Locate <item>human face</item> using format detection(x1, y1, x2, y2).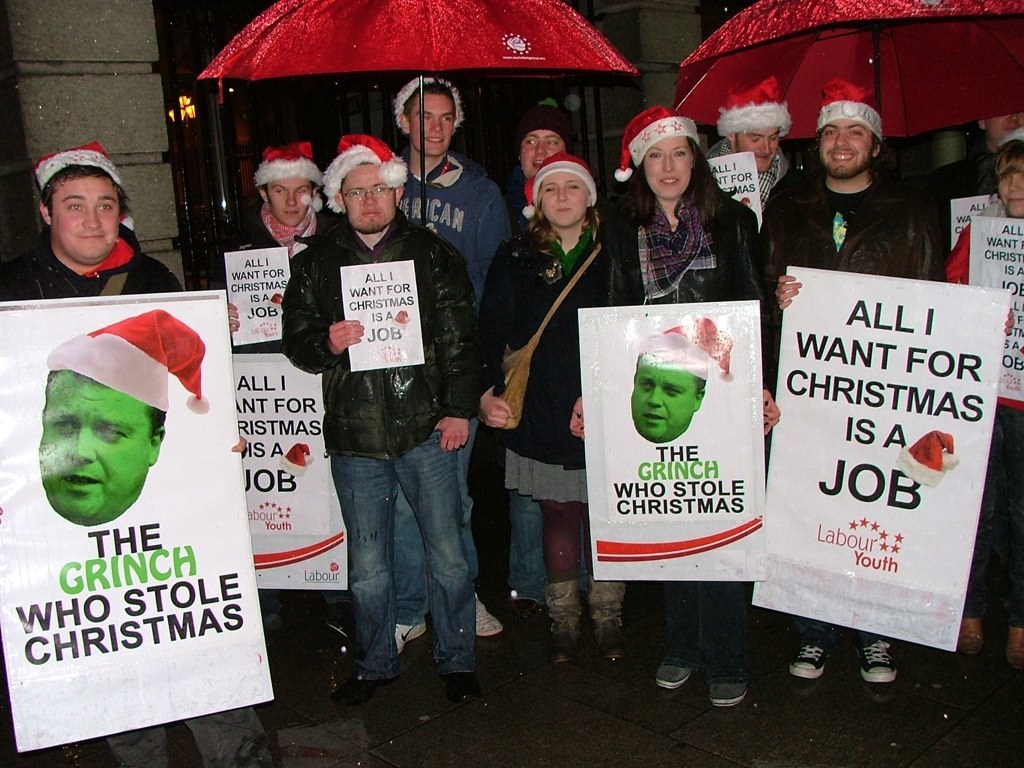
detection(538, 166, 587, 224).
